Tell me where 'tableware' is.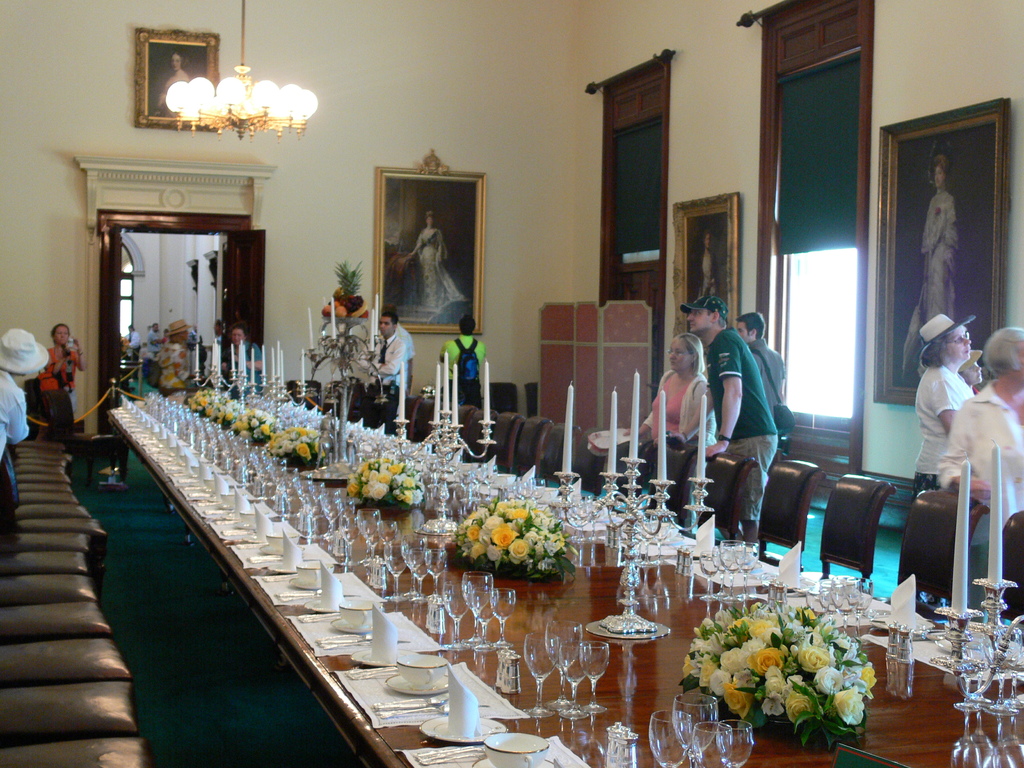
'tableware' is at bbox(544, 616, 580, 710).
